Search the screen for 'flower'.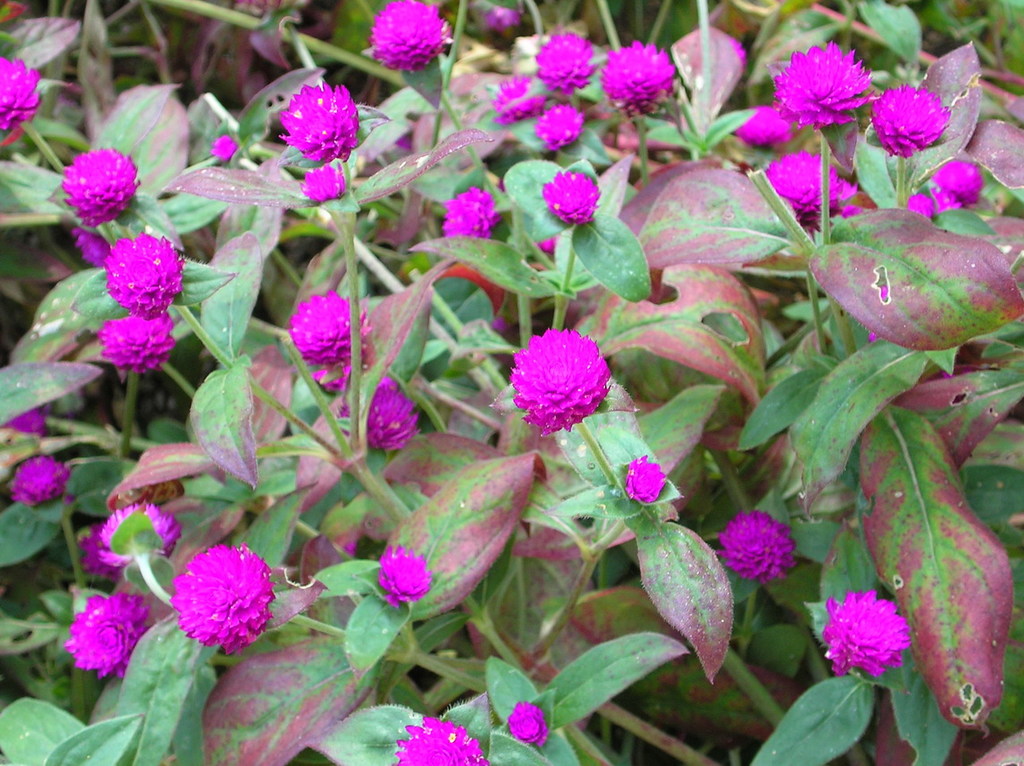
Found at 601, 40, 679, 109.
